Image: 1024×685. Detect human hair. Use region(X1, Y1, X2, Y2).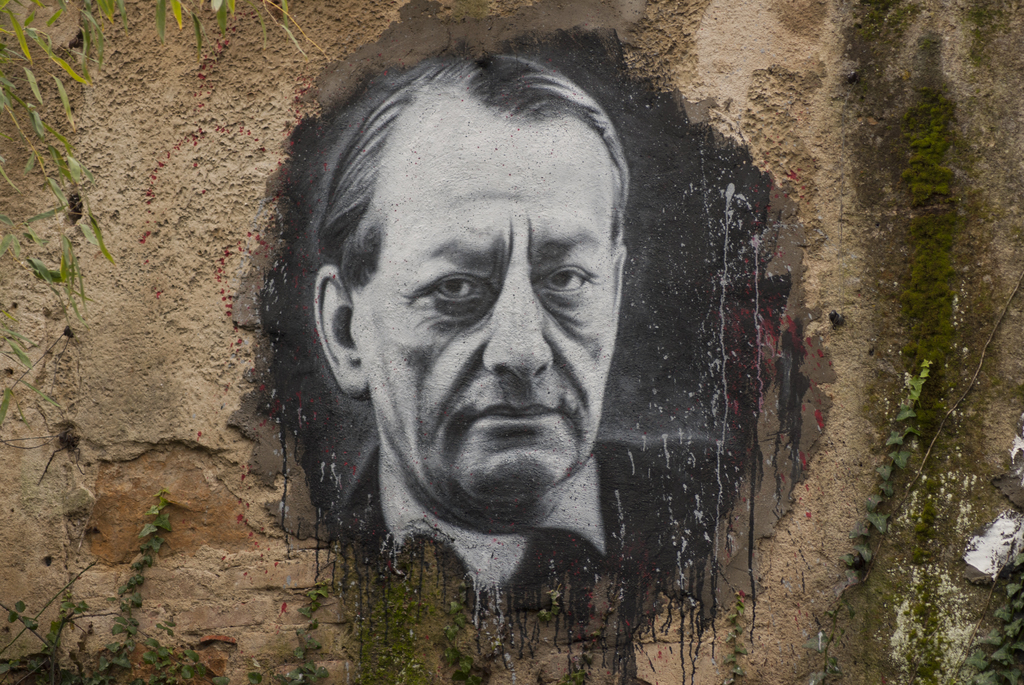
region(283, 38, 650, 546).
